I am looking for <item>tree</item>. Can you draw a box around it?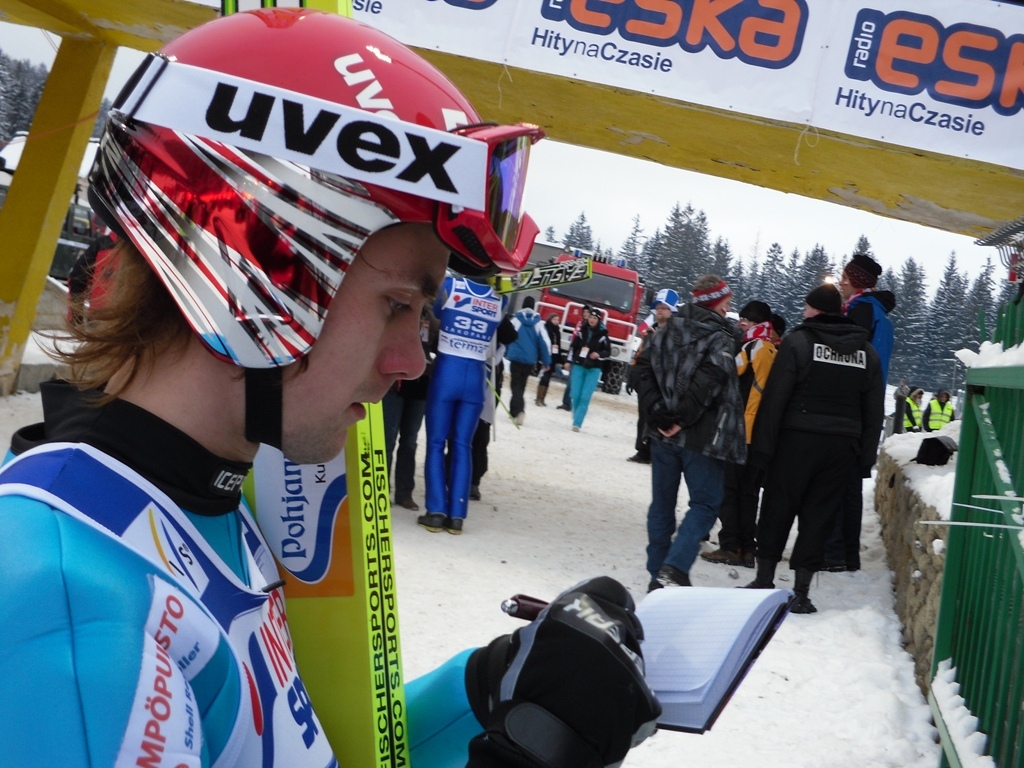
Sure, the bounding box is [left=932, top=280, right=996, bottom=396].
